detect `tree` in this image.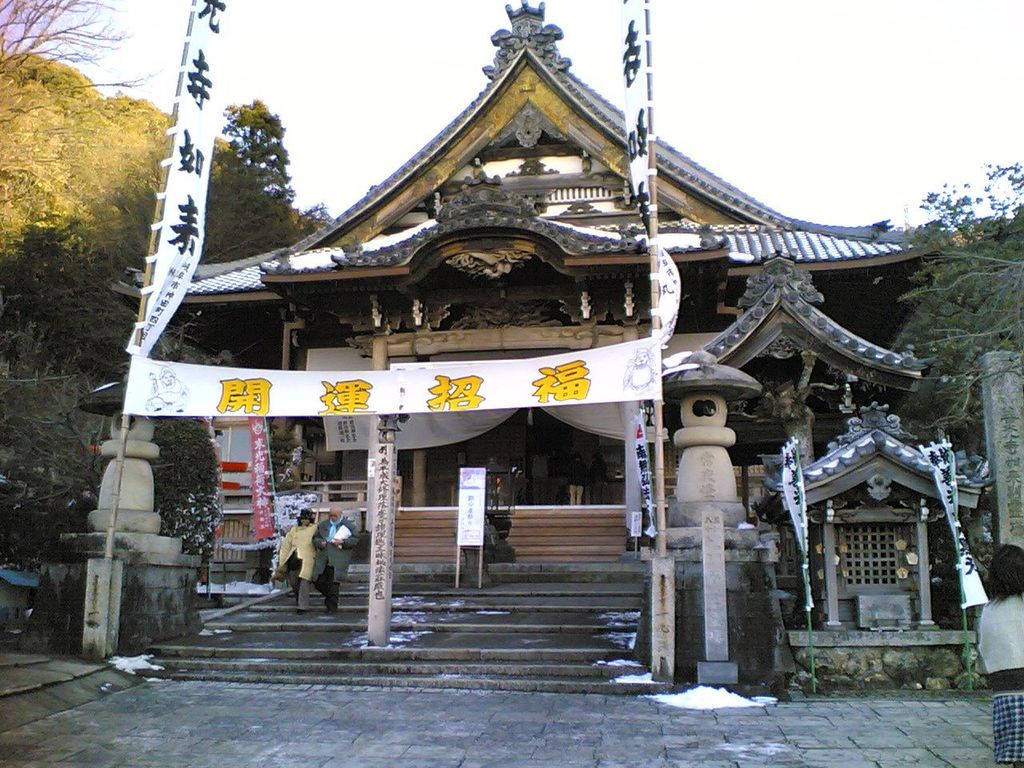
Detection: x1=0, y1=215, x2=150, y2=378.
